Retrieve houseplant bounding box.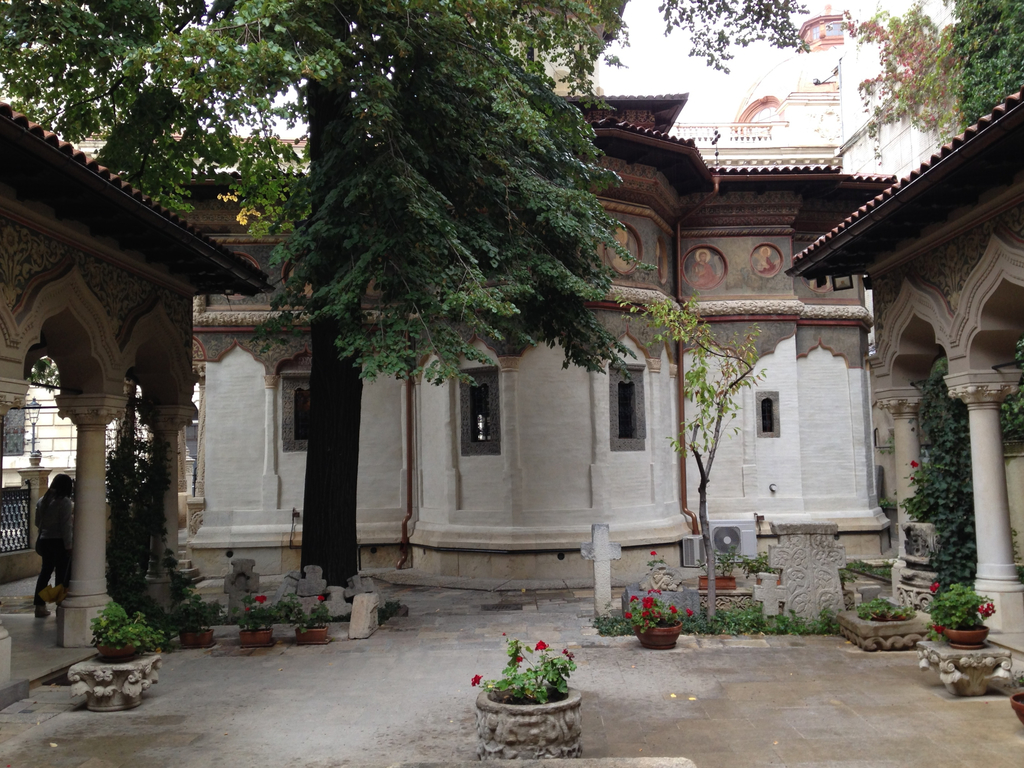
Bounding box: (x1=168, y1=587, x2=224, y2=645).
